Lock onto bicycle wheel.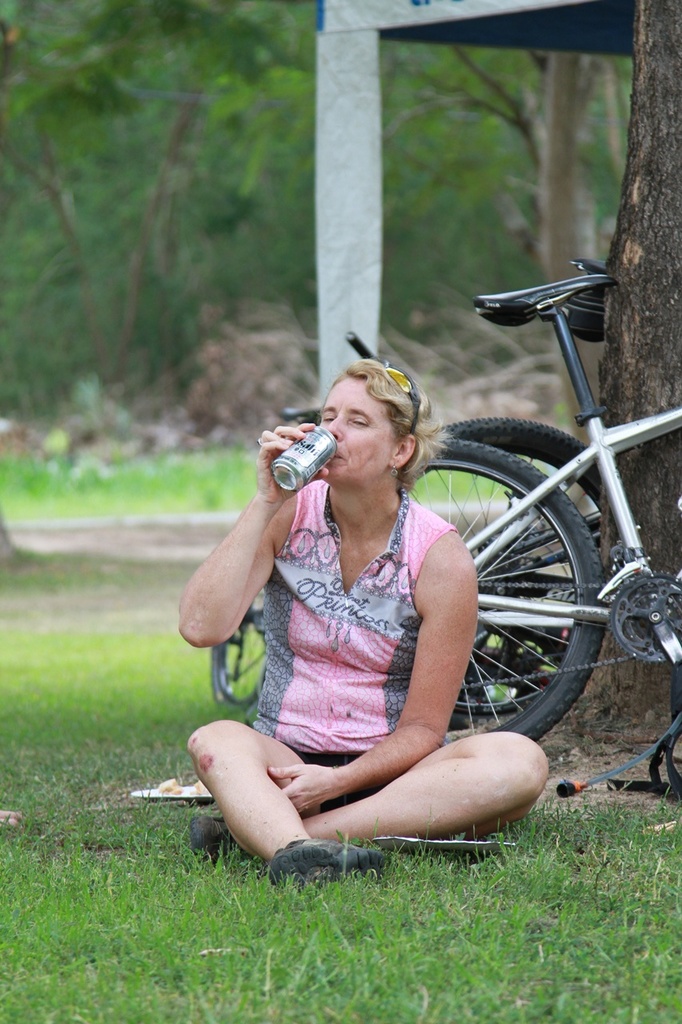
Locked: [427,415,594,732].
